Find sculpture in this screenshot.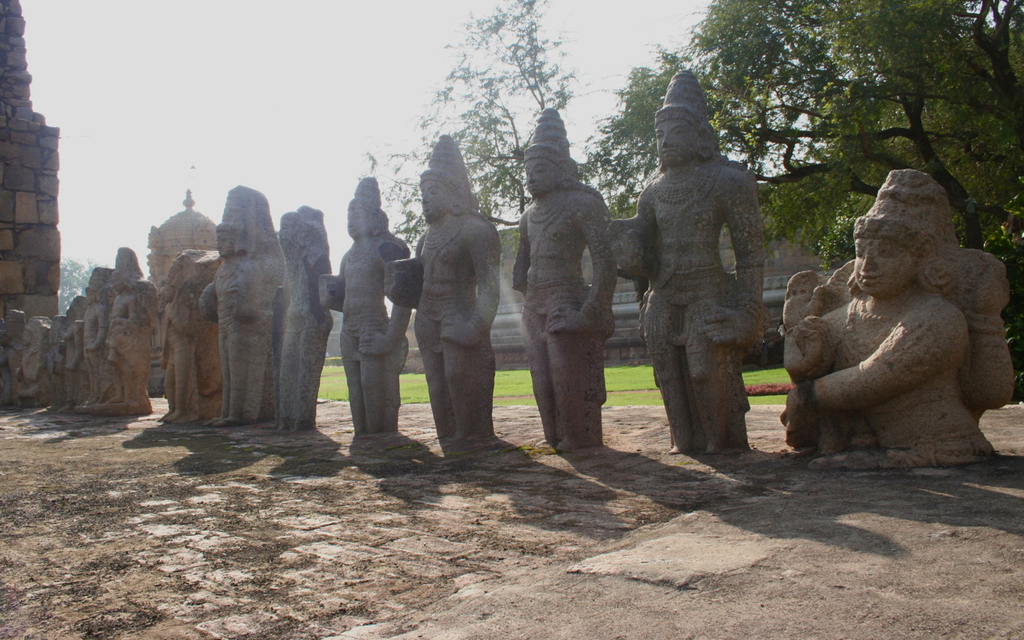
The bounding box for sculpture is <box>21,320,54,413</box>.
